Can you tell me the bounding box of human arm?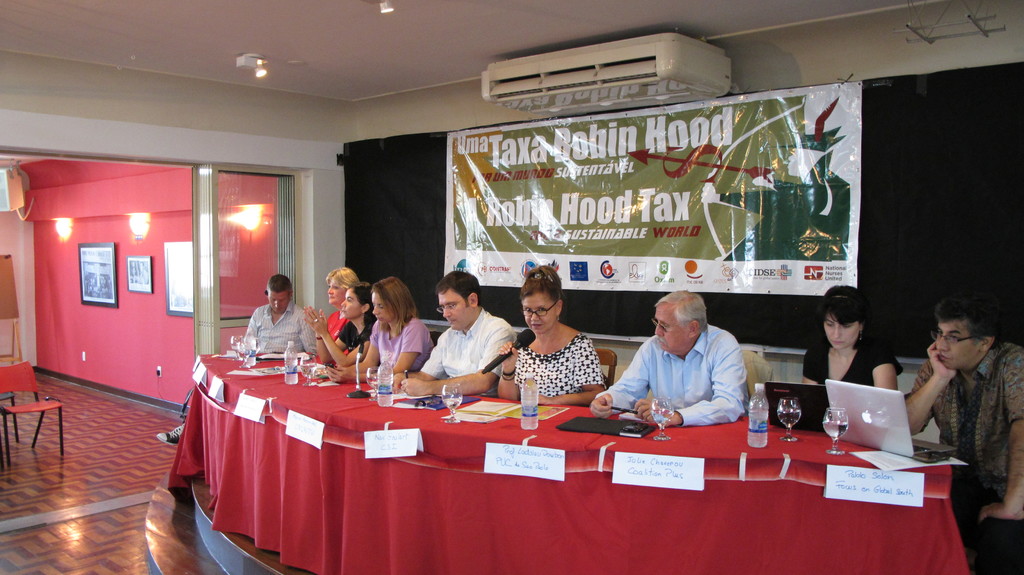
x1=490, y1=339, x2=522, y2=398.
